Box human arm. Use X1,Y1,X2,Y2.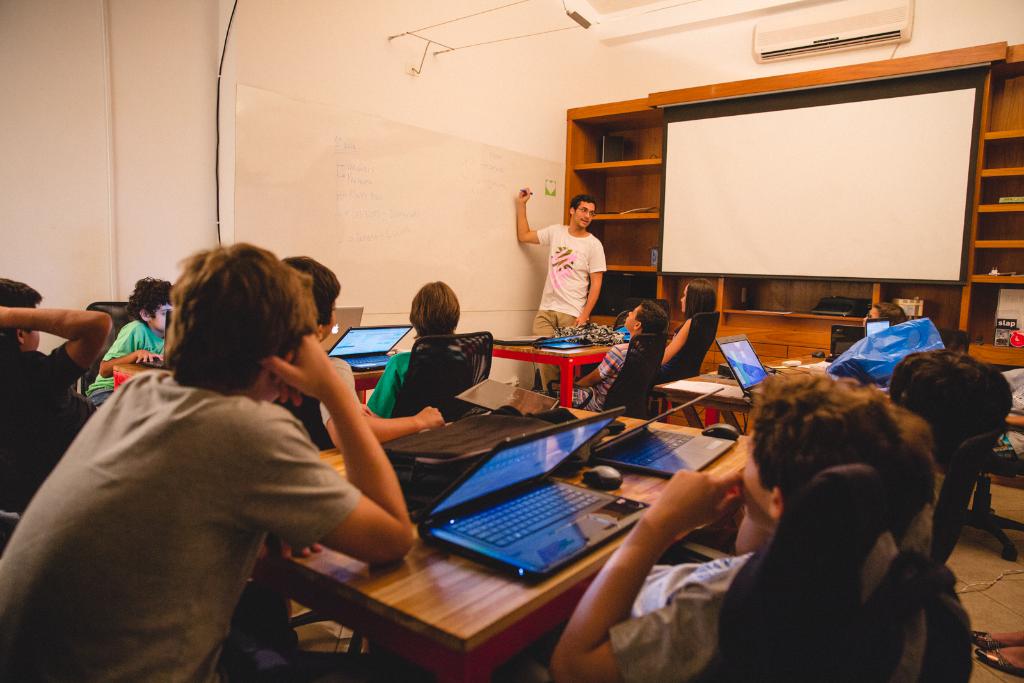
573,346,617,388.
